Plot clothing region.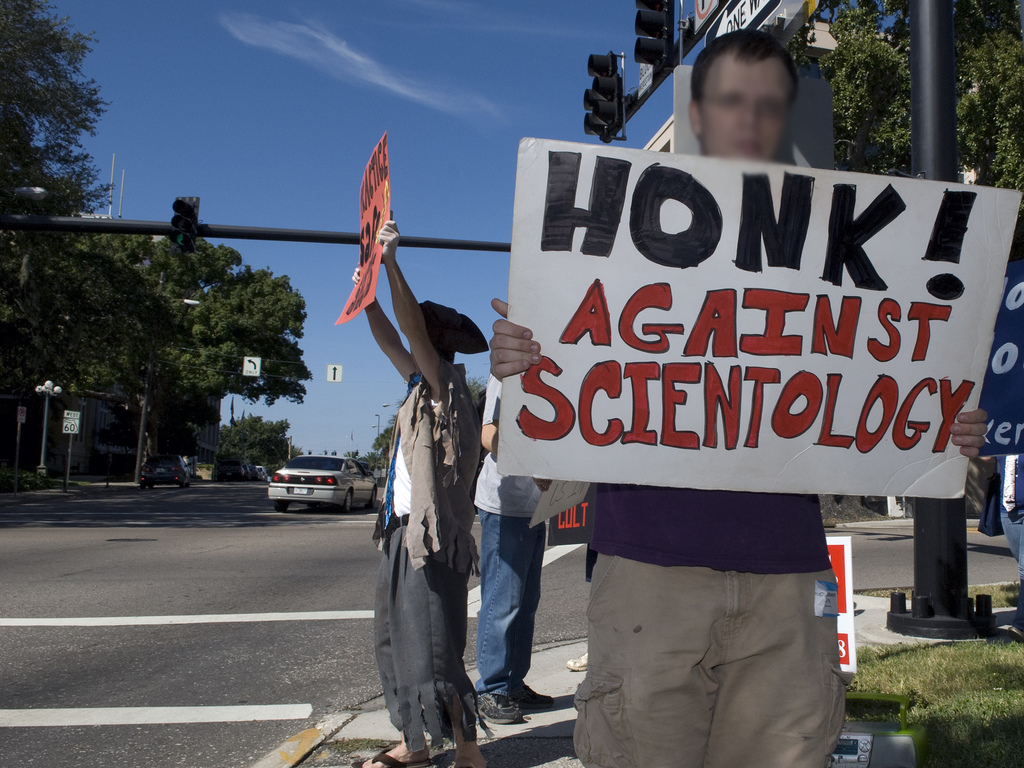
Plotted at <bbox>570, 485, 850, 767</bbox>.
